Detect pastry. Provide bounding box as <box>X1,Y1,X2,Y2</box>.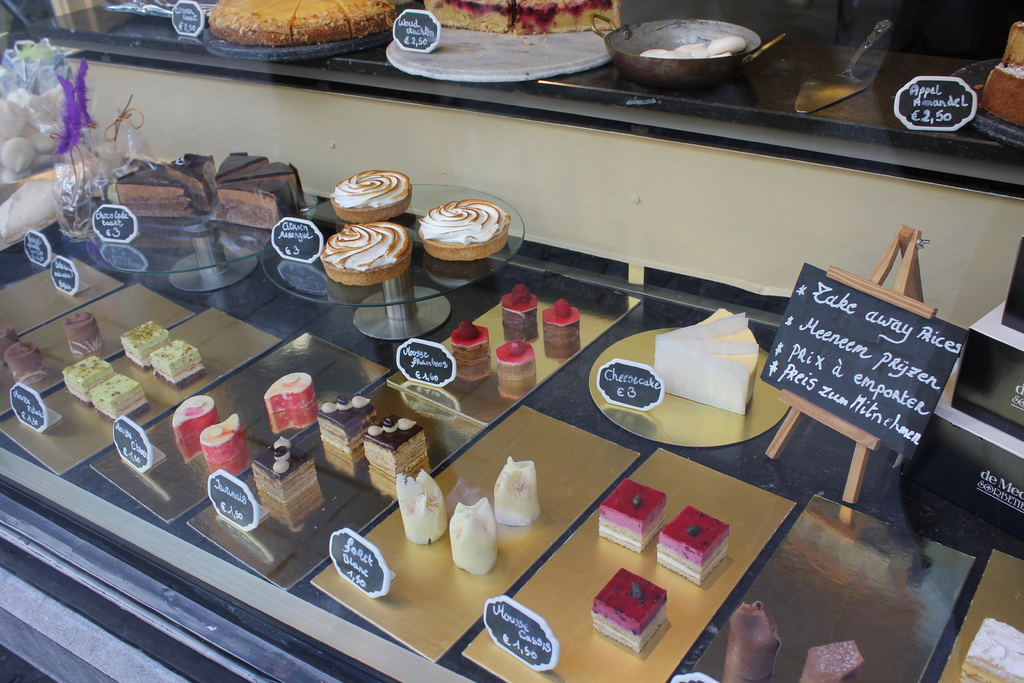
<box>725,604,783,682</box>.
